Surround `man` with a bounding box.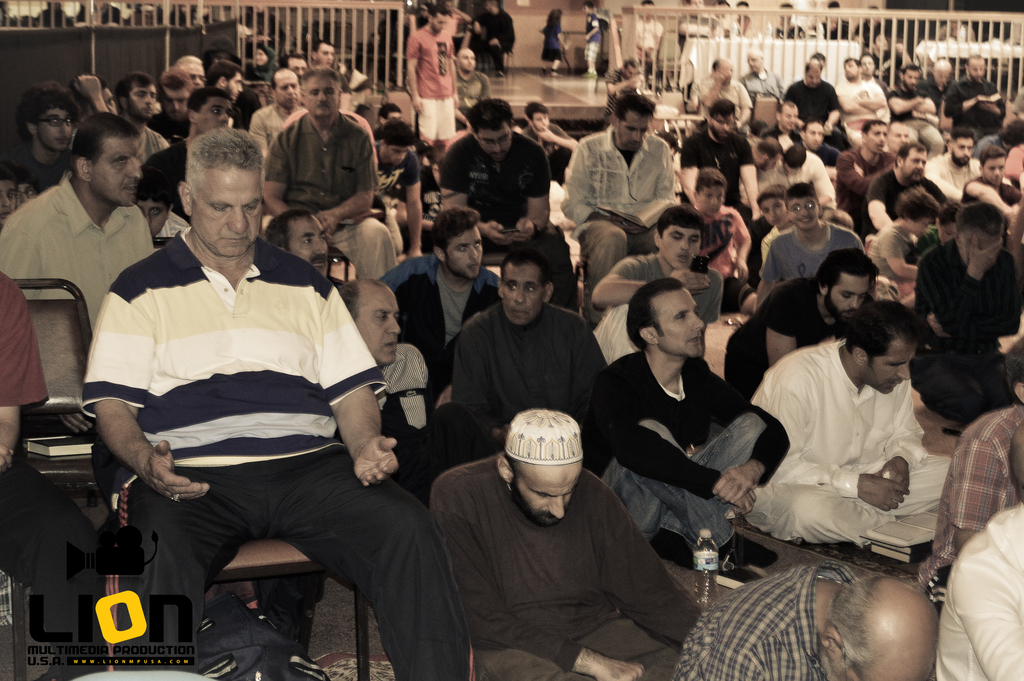
bbox(430, 409, 702, 680).
